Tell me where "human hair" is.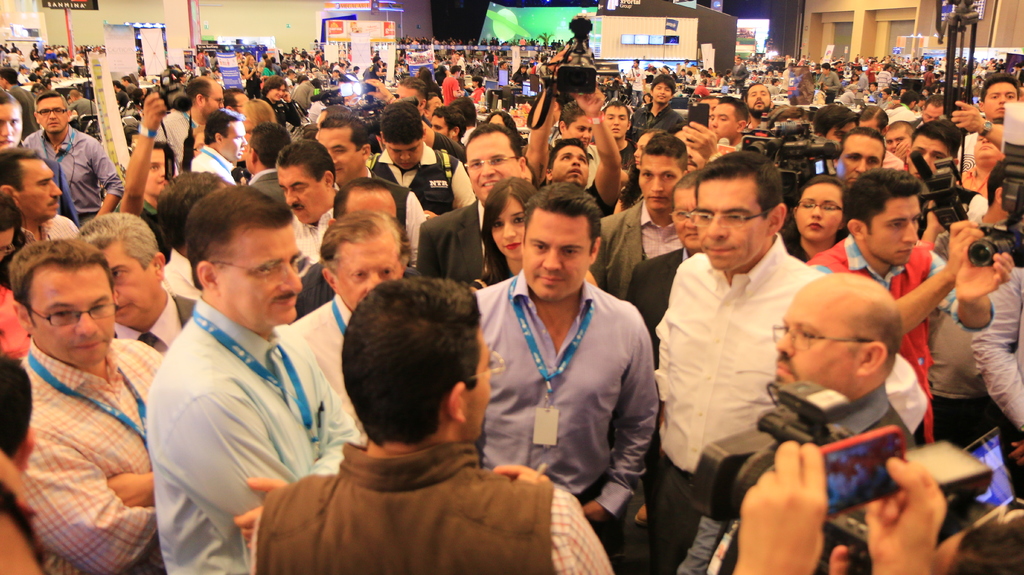
"human hair" is at 982 74 1021 110.
